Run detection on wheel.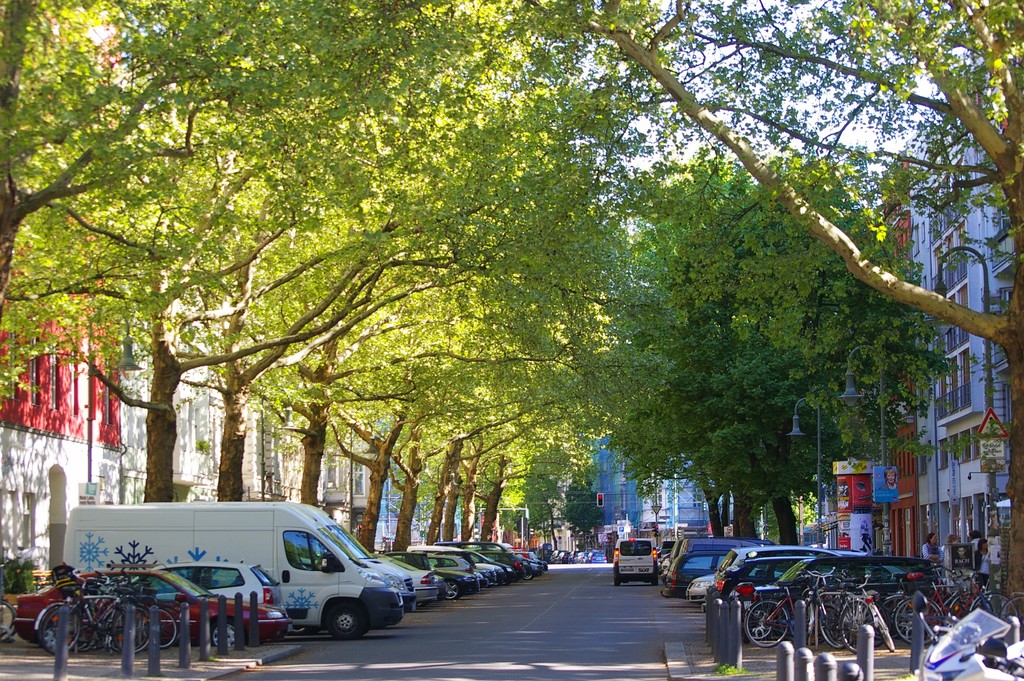
Result: {"x1": 152, "y1": 607, "x2": 180, "y2": 650}.
